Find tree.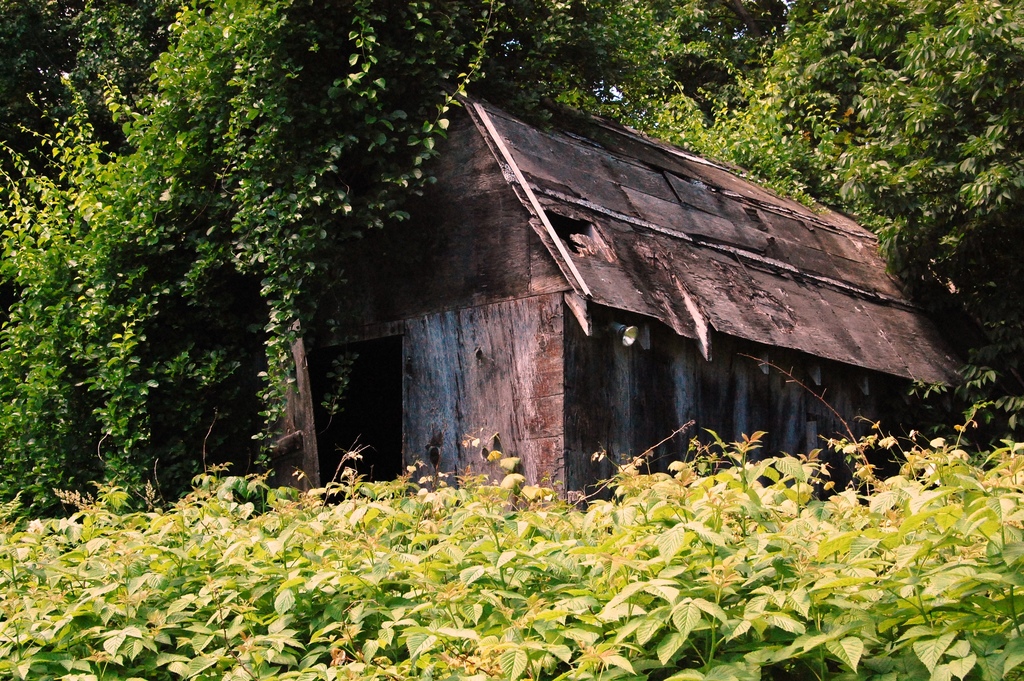
bbox(0, 0, 192, 209).
